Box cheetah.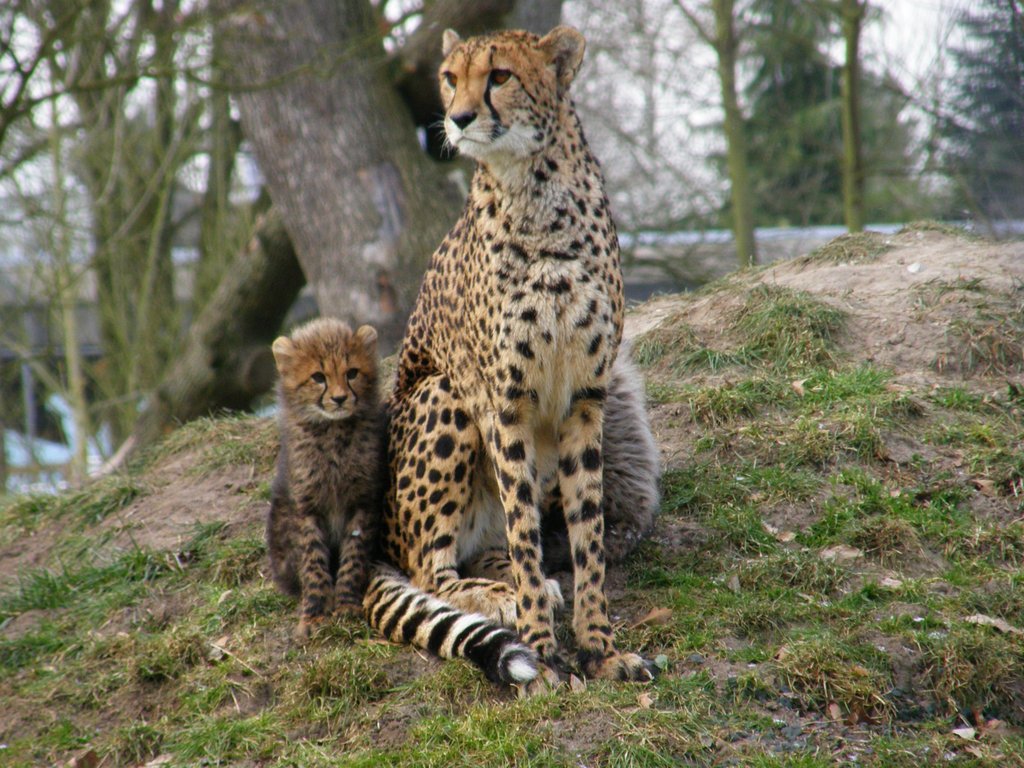
(left=363, top=24, right=659, bottom=681).
